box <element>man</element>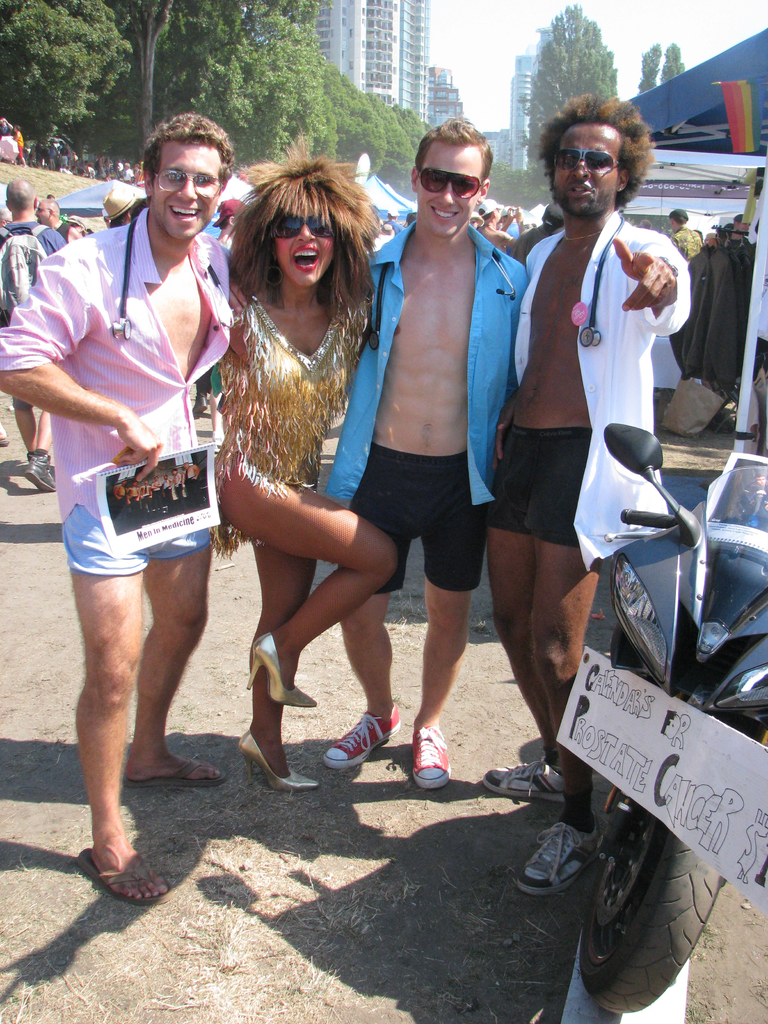
{"left": 721, "top": 212, "right": 751, "bottom": 254}
